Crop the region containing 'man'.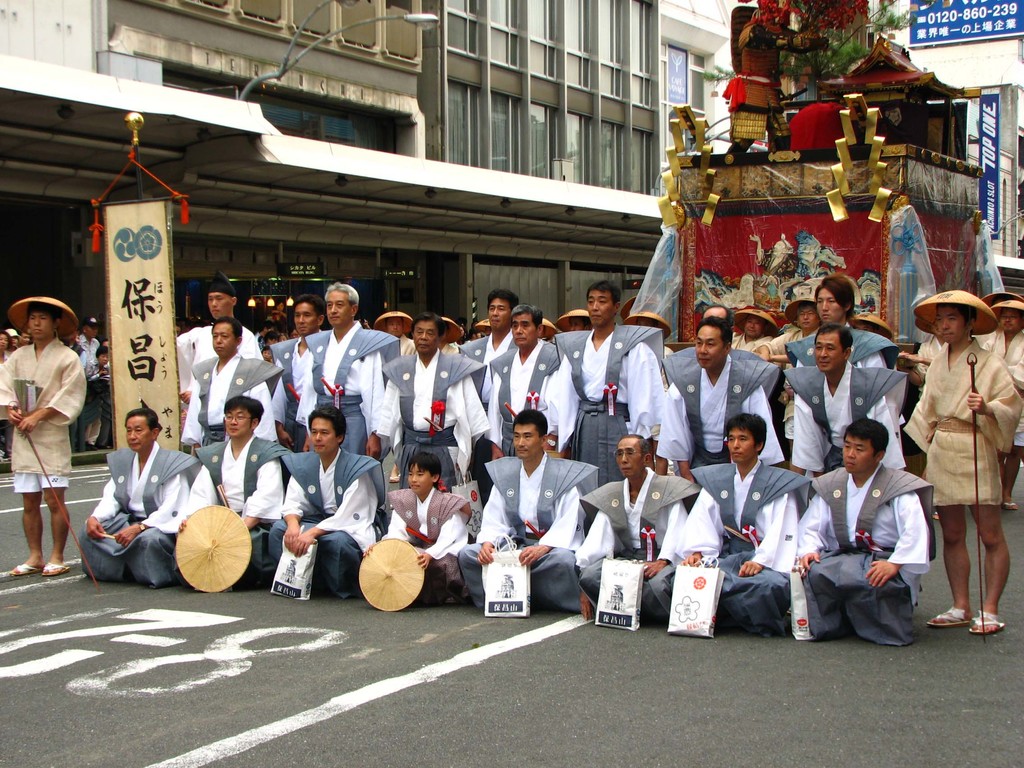
Crop region: box=[78, 412, 203, 589].
